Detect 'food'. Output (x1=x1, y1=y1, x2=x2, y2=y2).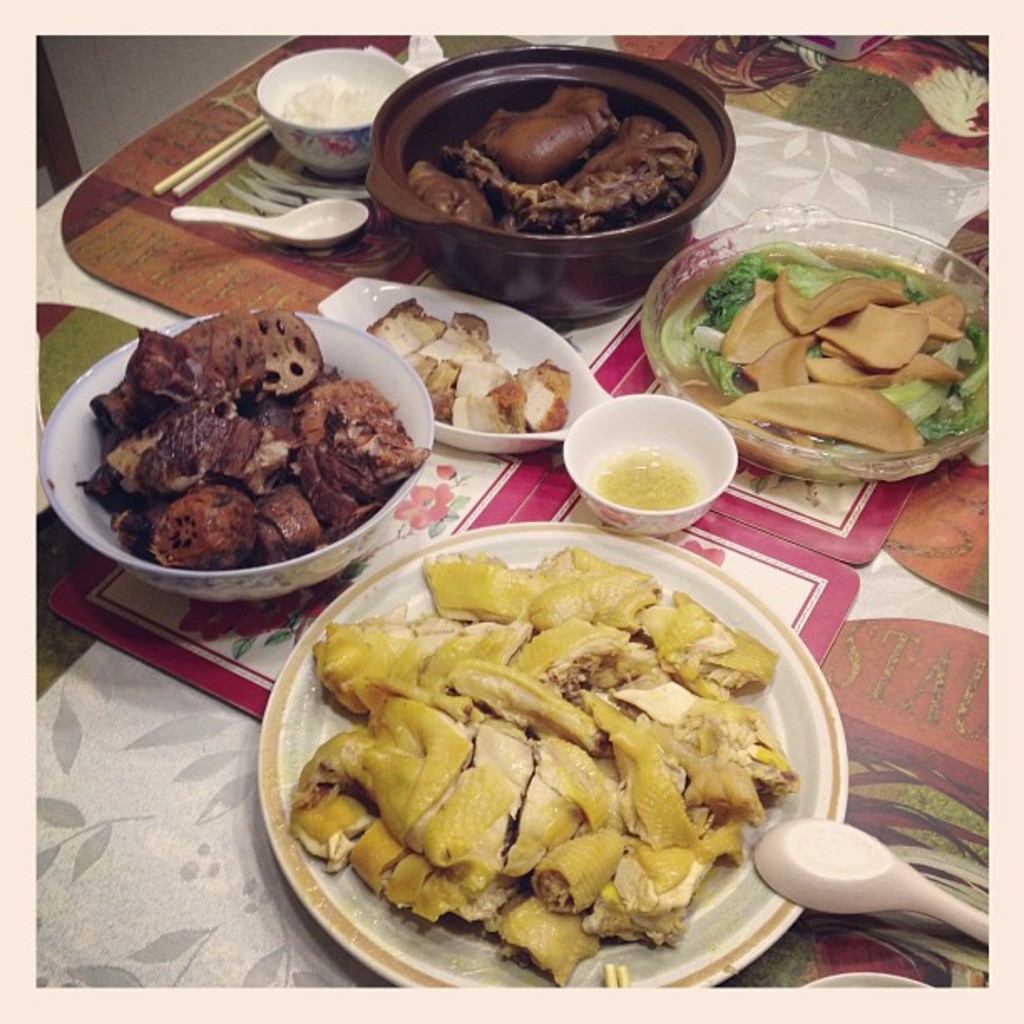
(x1=596, y1=452, x2=708, y2=520).
